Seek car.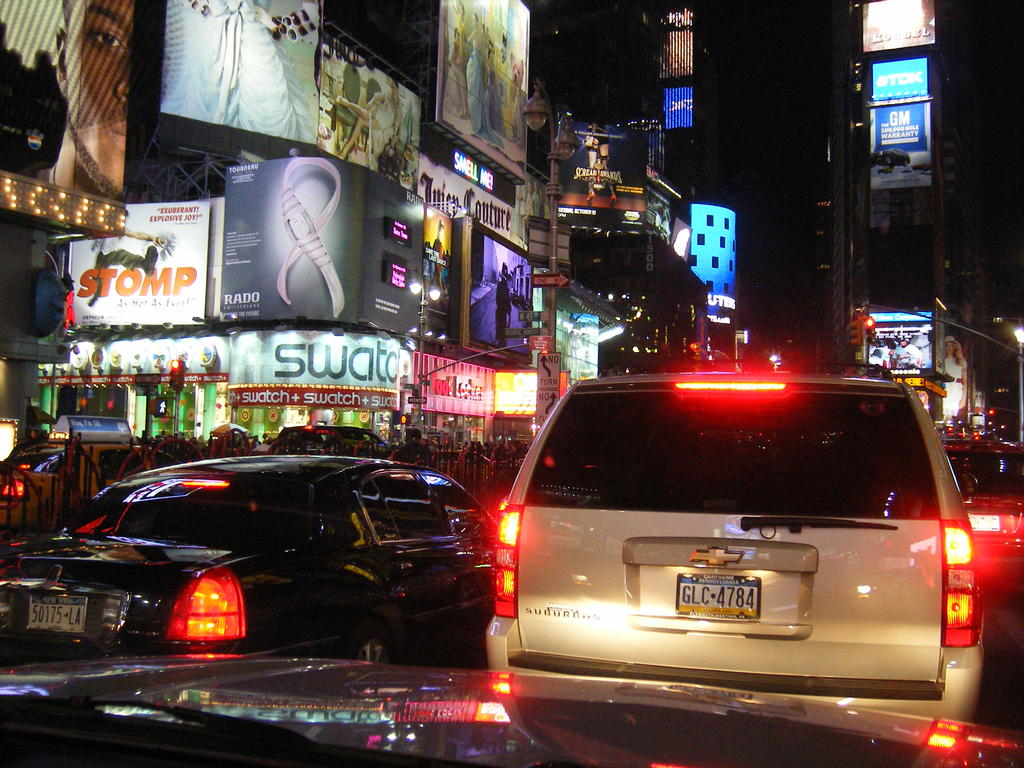
bbox=[42, 451, 518, 682].
